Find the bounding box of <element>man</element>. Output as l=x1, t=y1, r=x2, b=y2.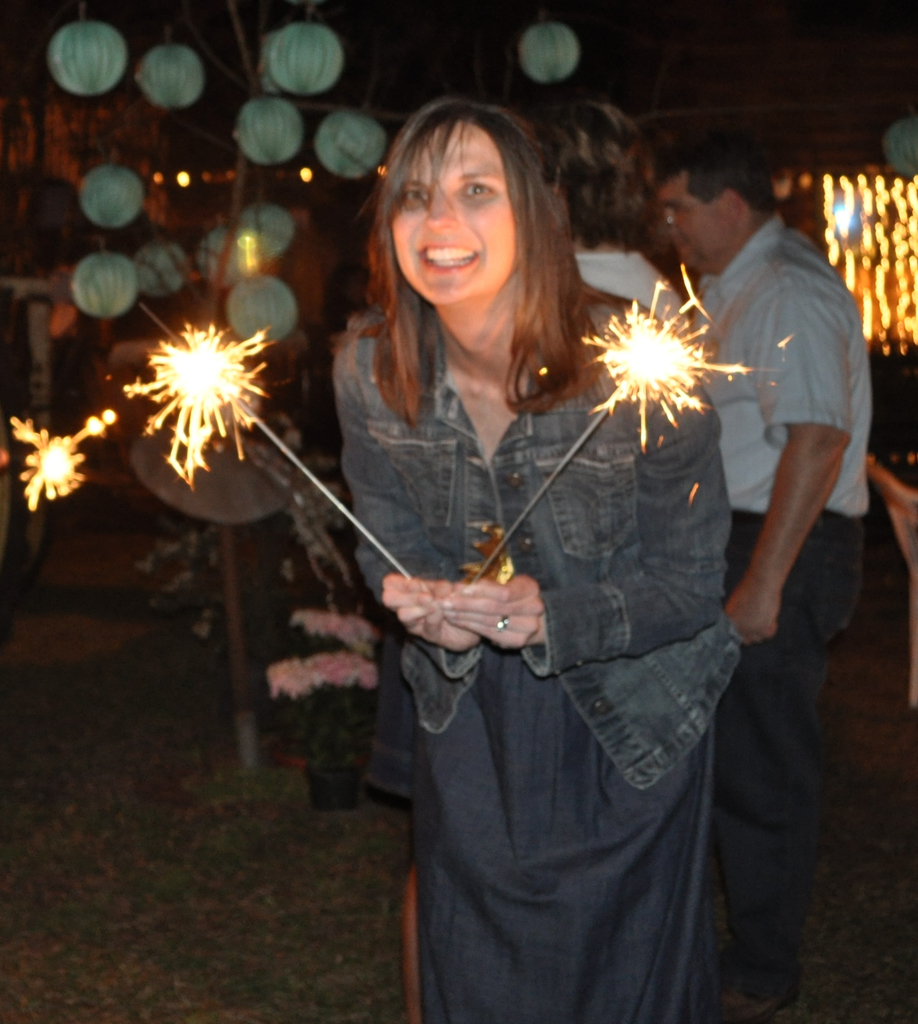
l=662, t=136, r=880, b=1007.
